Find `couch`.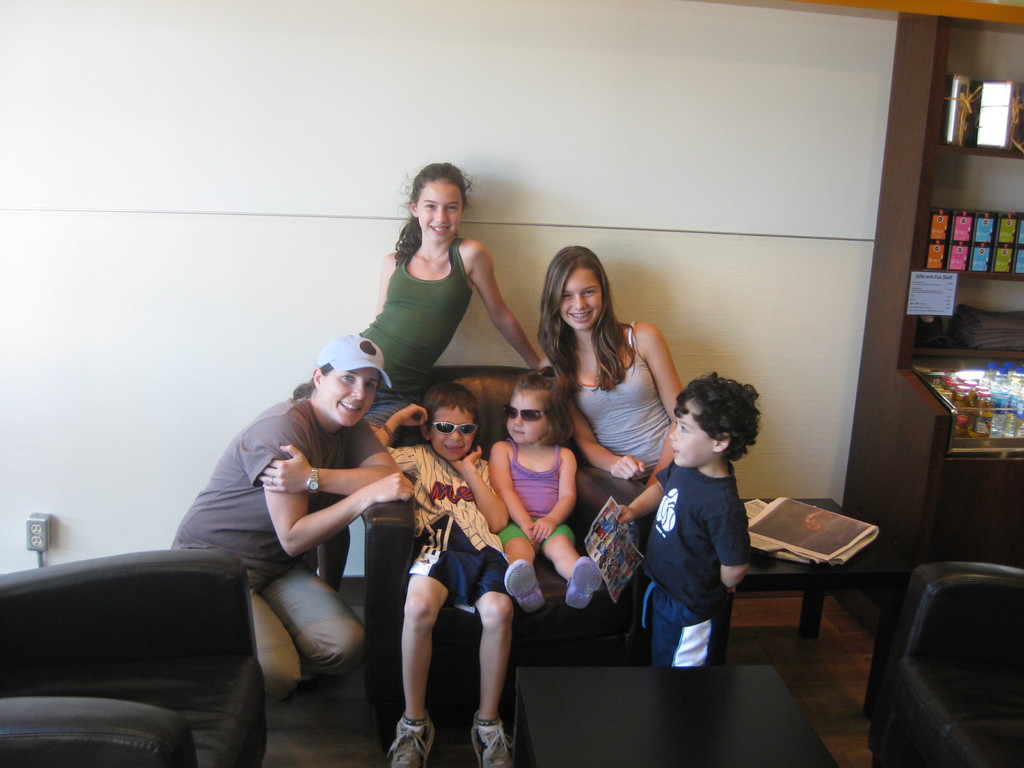
[left=0, top=505, right=327, bottom=767].
